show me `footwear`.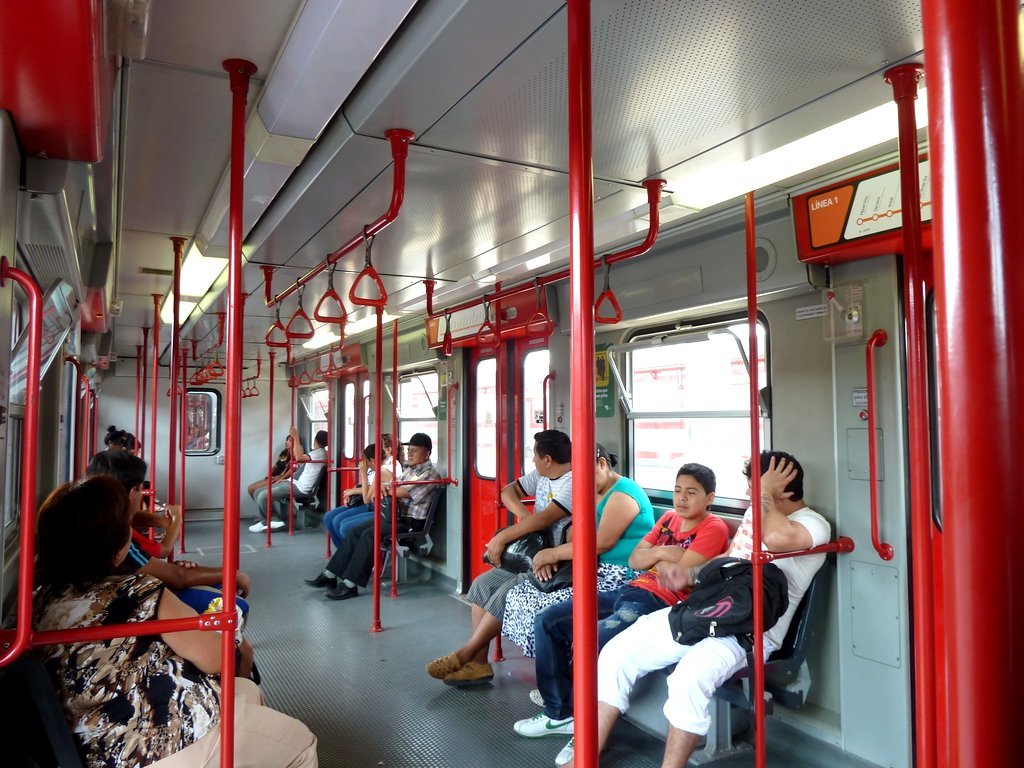
`footwear` is here: 552:734:575:766.
